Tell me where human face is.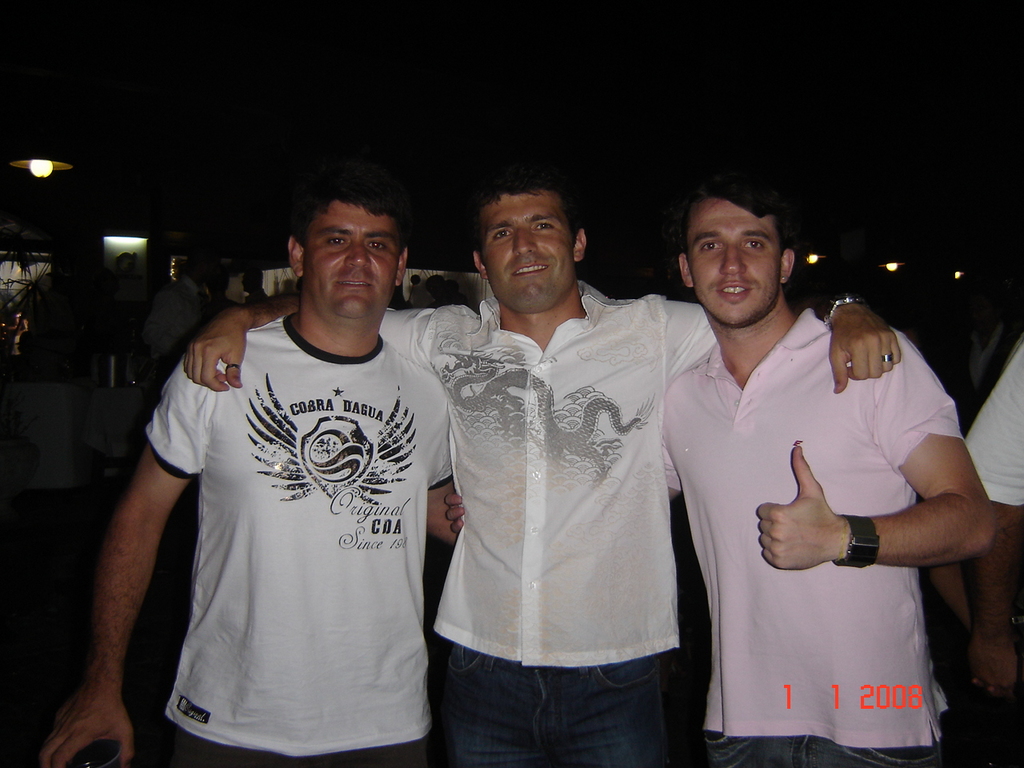
human face is at 687 198 782 324.
